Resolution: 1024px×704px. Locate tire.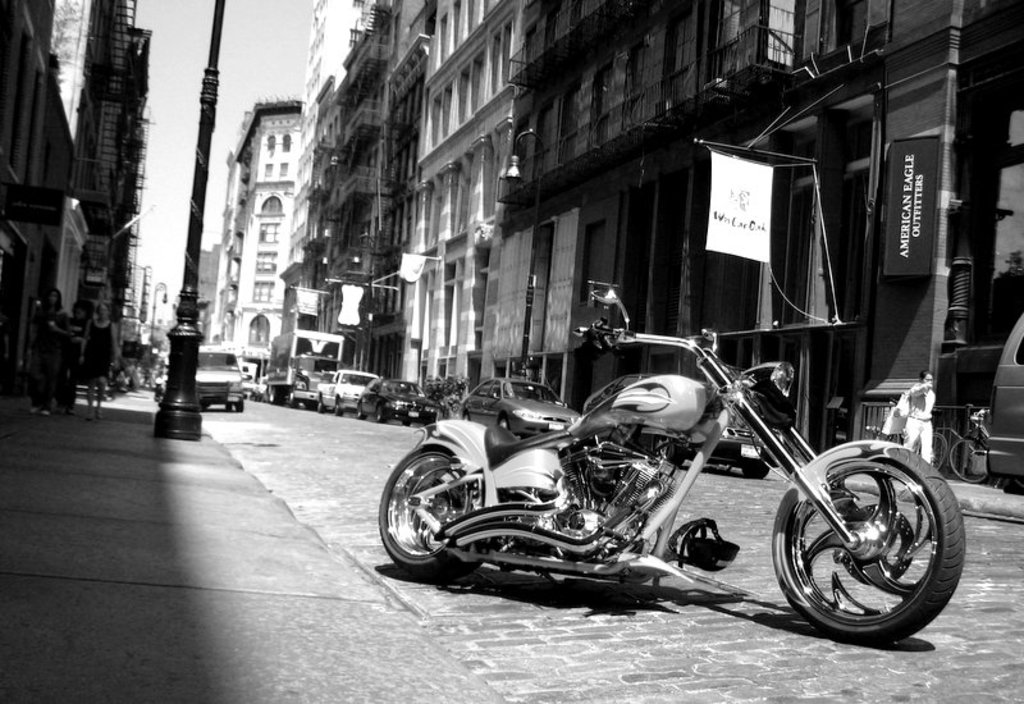
387/440/509/584.
